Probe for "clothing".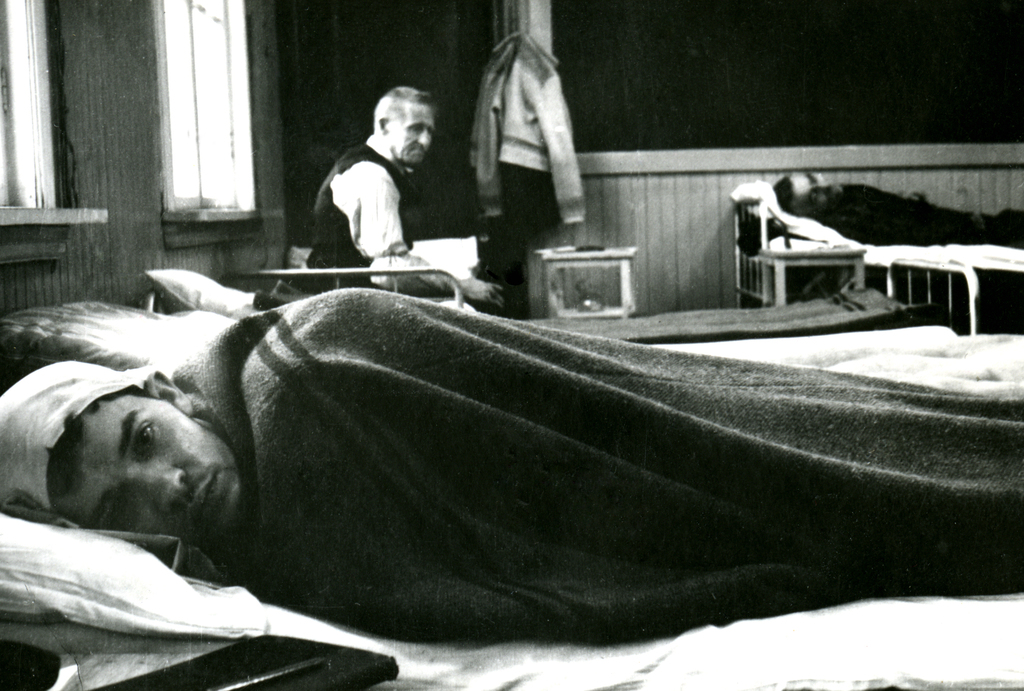
Probe result: region(822, 180, 1023, 243).
